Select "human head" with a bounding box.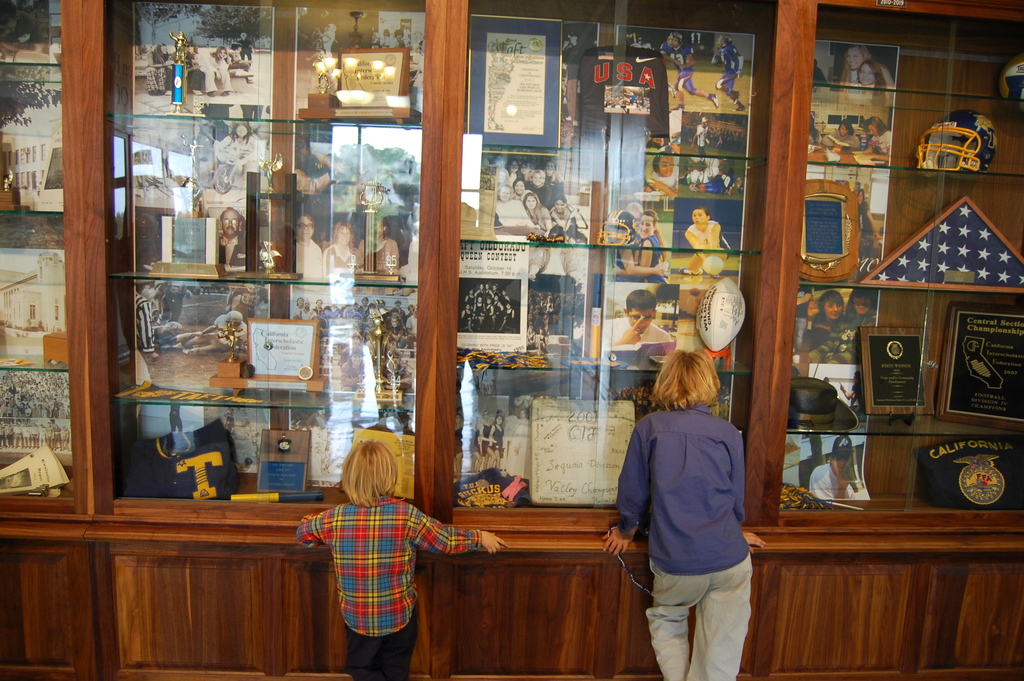
[664,32,683,47].
